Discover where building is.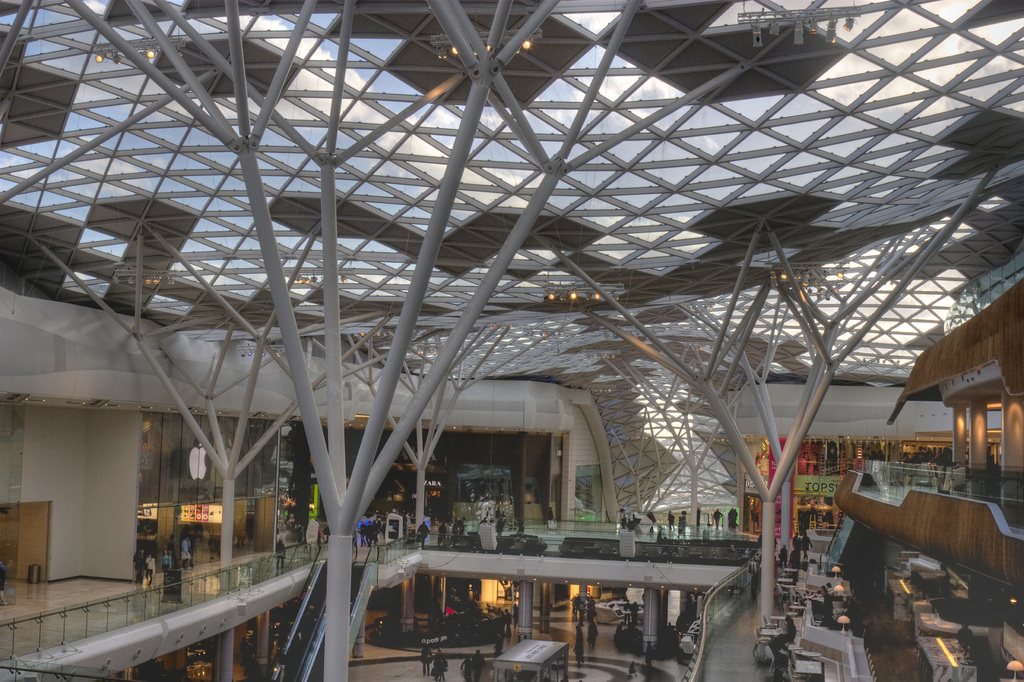
Discovered at {"left": 0, "top": 0, "right": 1023, "bottom": 681}.
